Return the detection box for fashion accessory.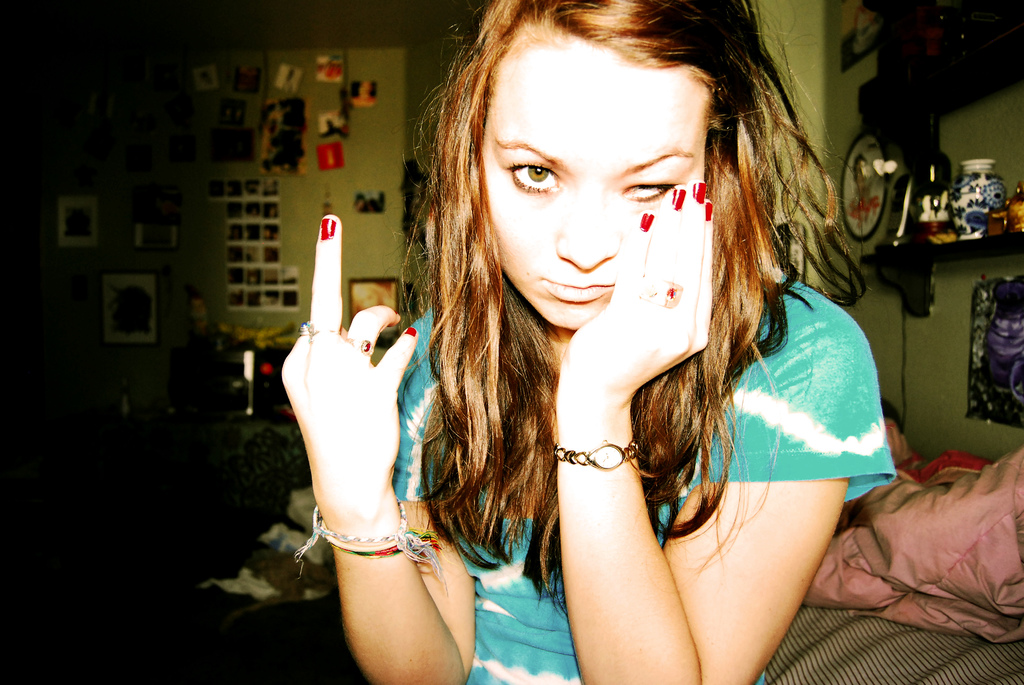
rect(638, 213, 653, 232).
